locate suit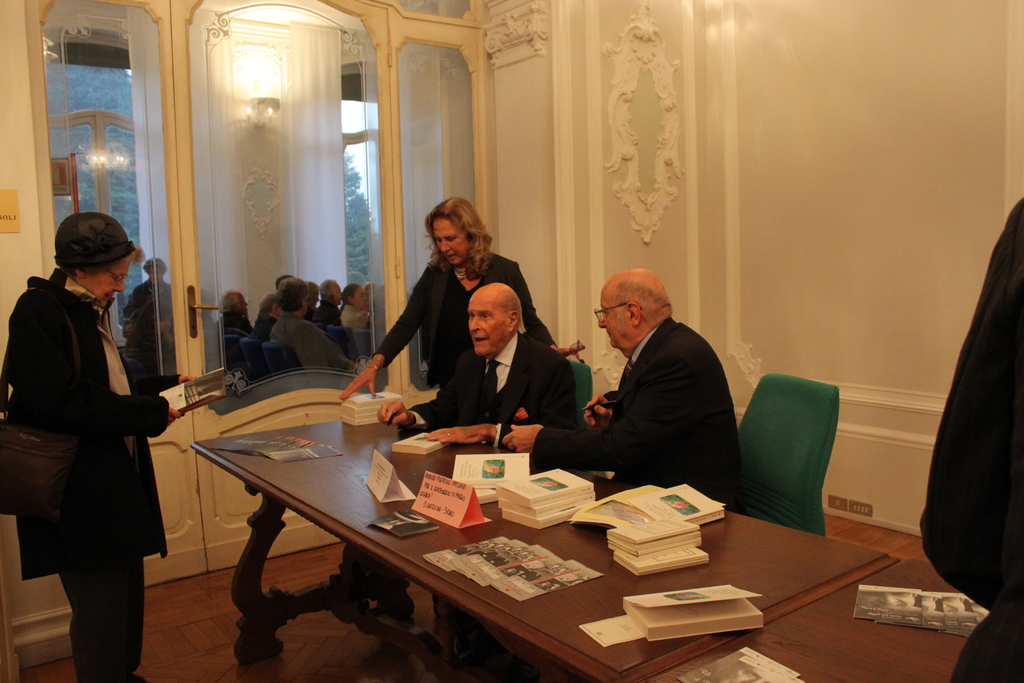
408/332/575/449
